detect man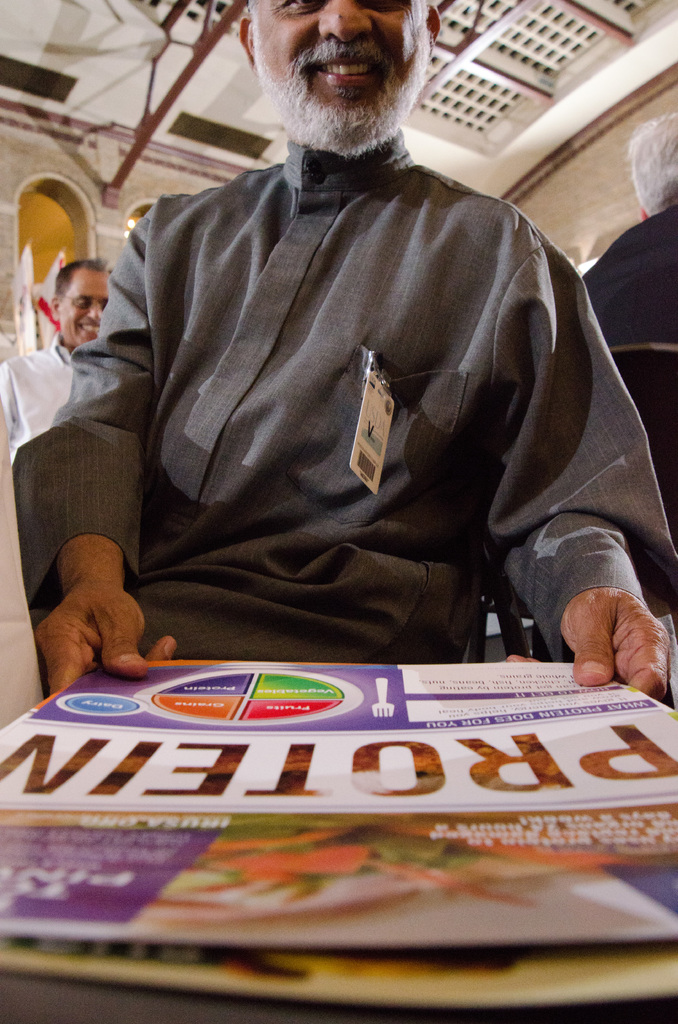
locate(42, 0, 650, 680)
